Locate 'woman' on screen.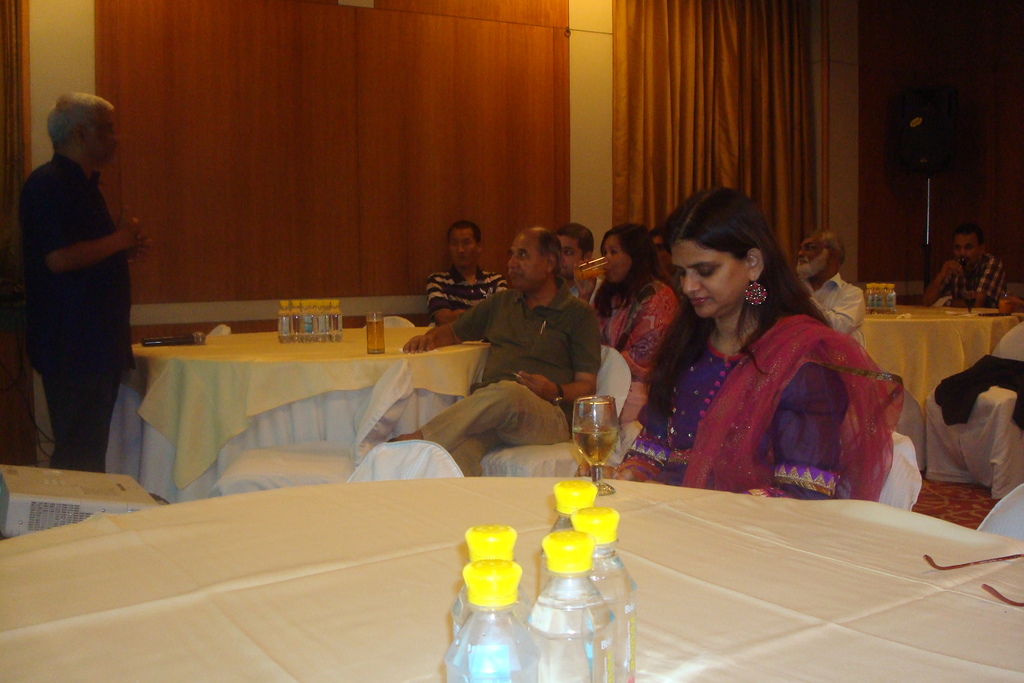
On screen at select_region(570, 229, 676, 384).
